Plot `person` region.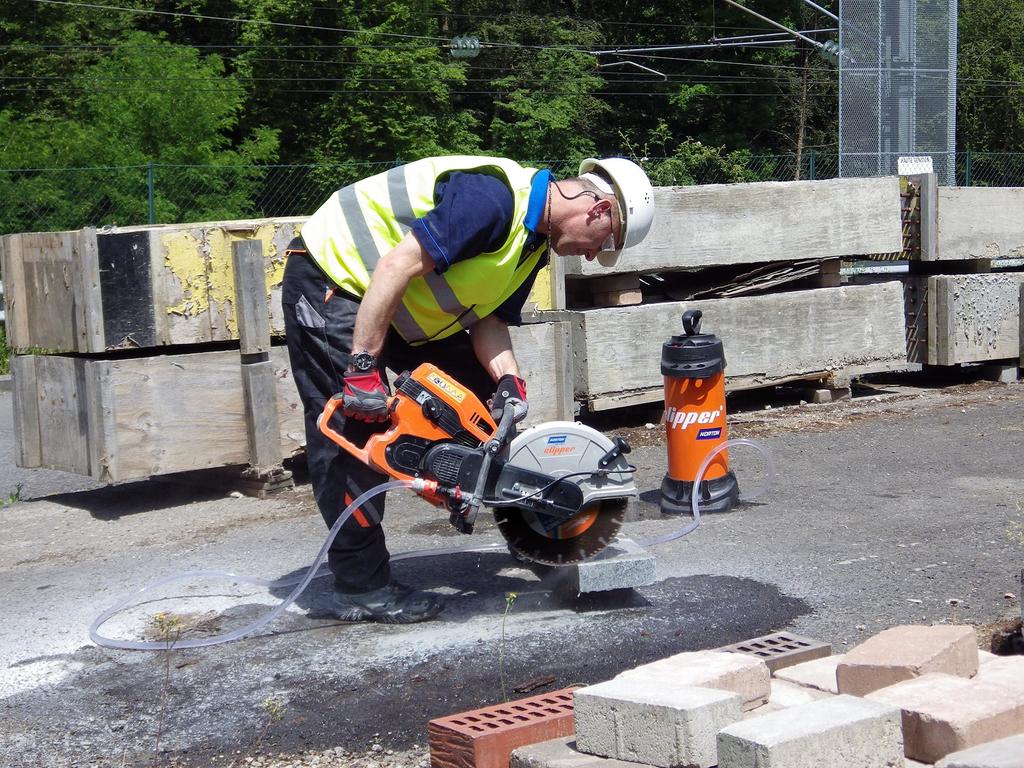
Plotted at 286, 154, 628, 539.
